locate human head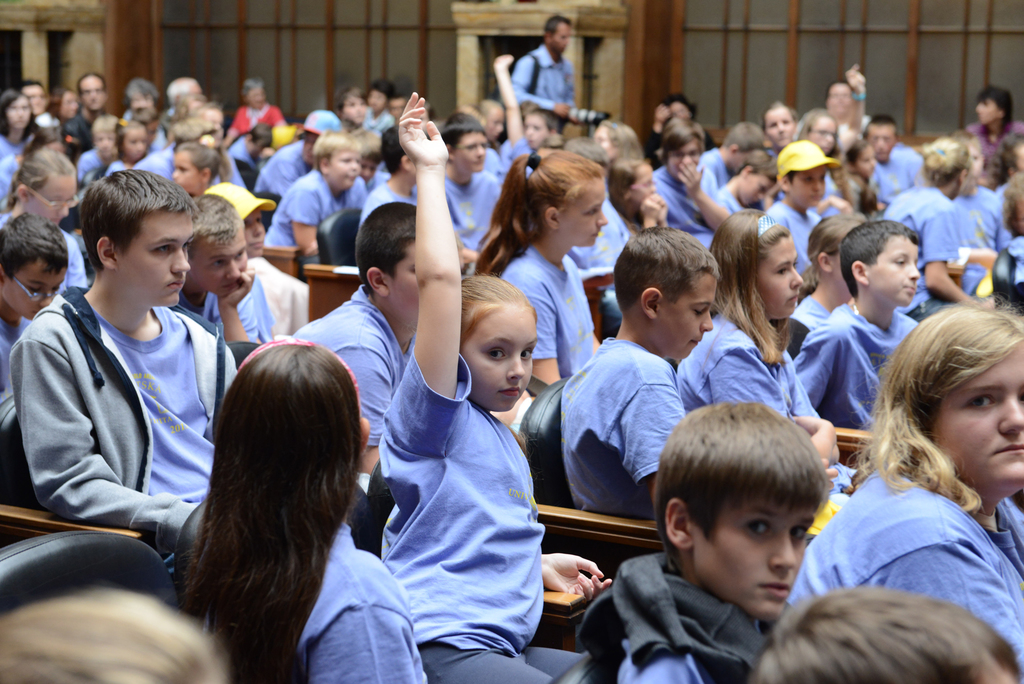
<bbox>758, 102, 799, 146</bbox>
